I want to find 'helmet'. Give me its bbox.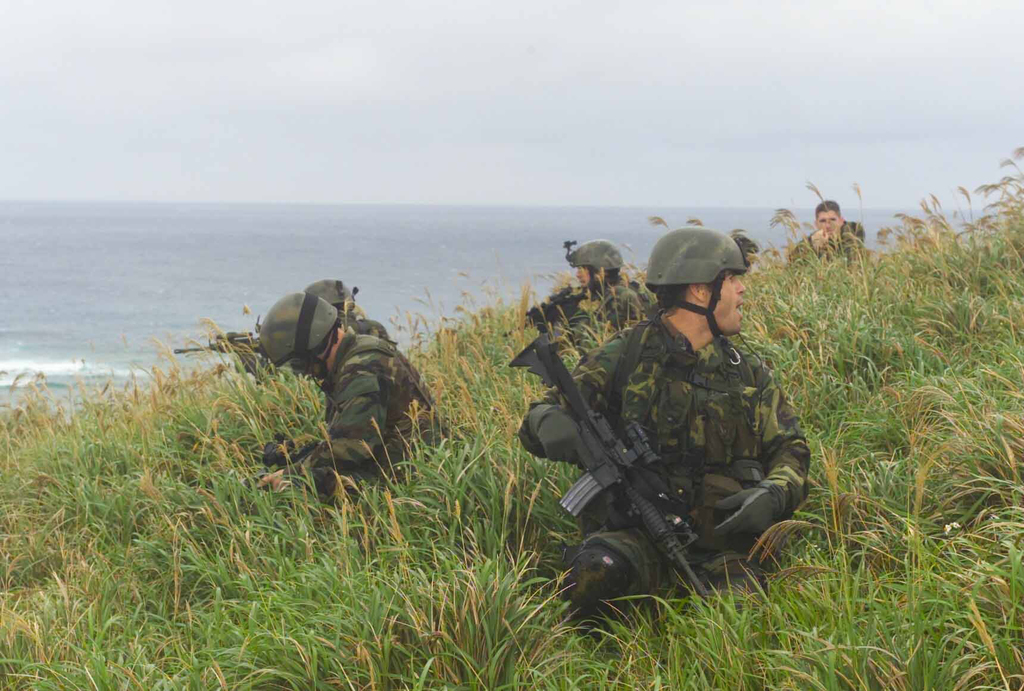
[256,291,345,386].
